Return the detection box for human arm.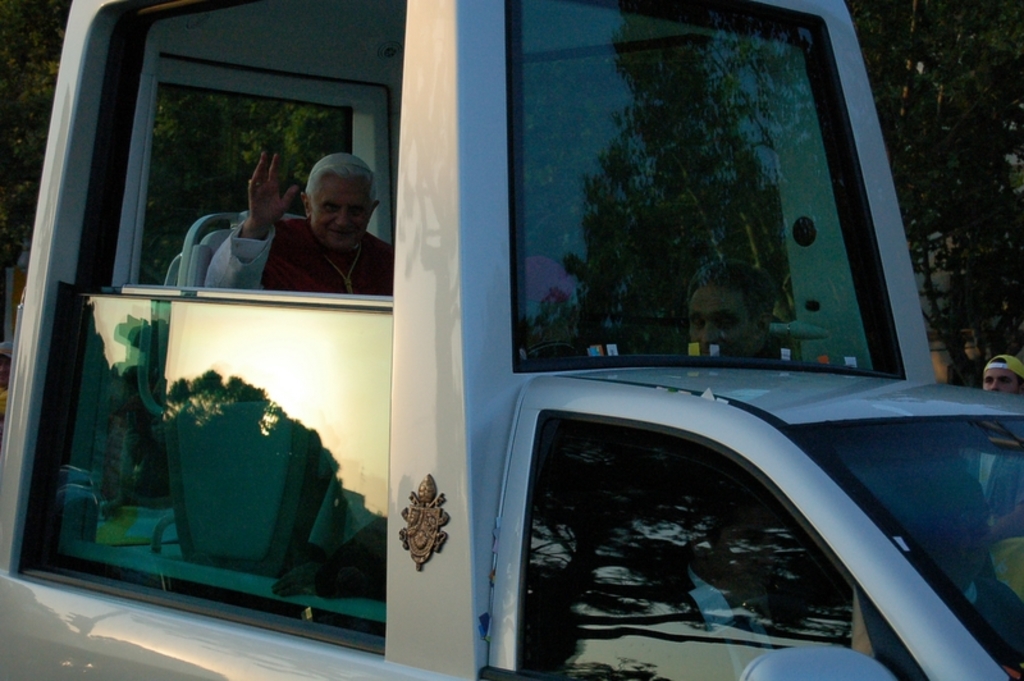
bbox(196, 154, 301, 293).
